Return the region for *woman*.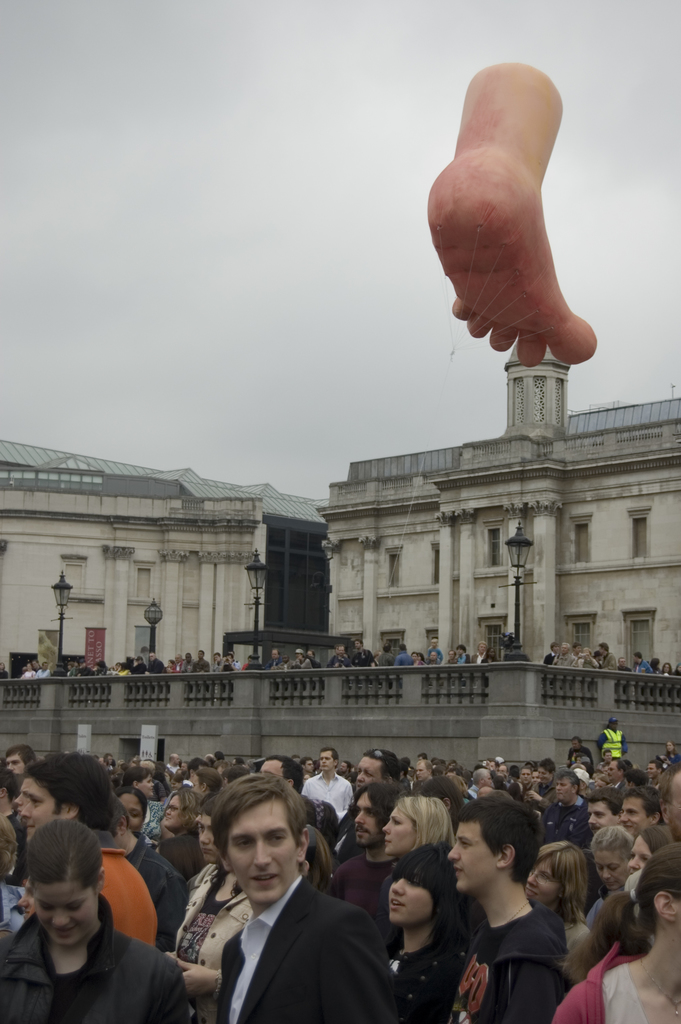
375,843,473,1023.
